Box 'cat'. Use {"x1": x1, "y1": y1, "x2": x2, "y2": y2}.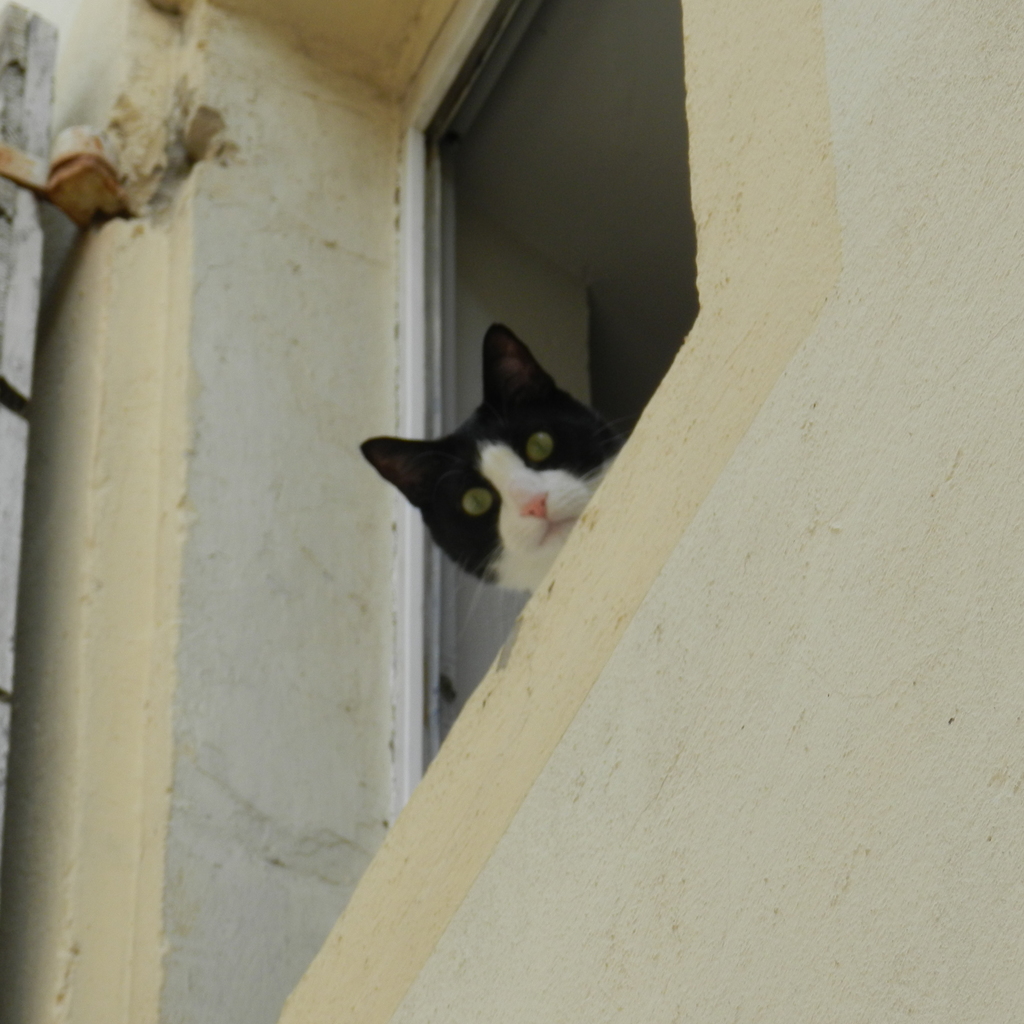
{"x1": 354, "y1": 323, "x2": 620, "y2": 627}.
